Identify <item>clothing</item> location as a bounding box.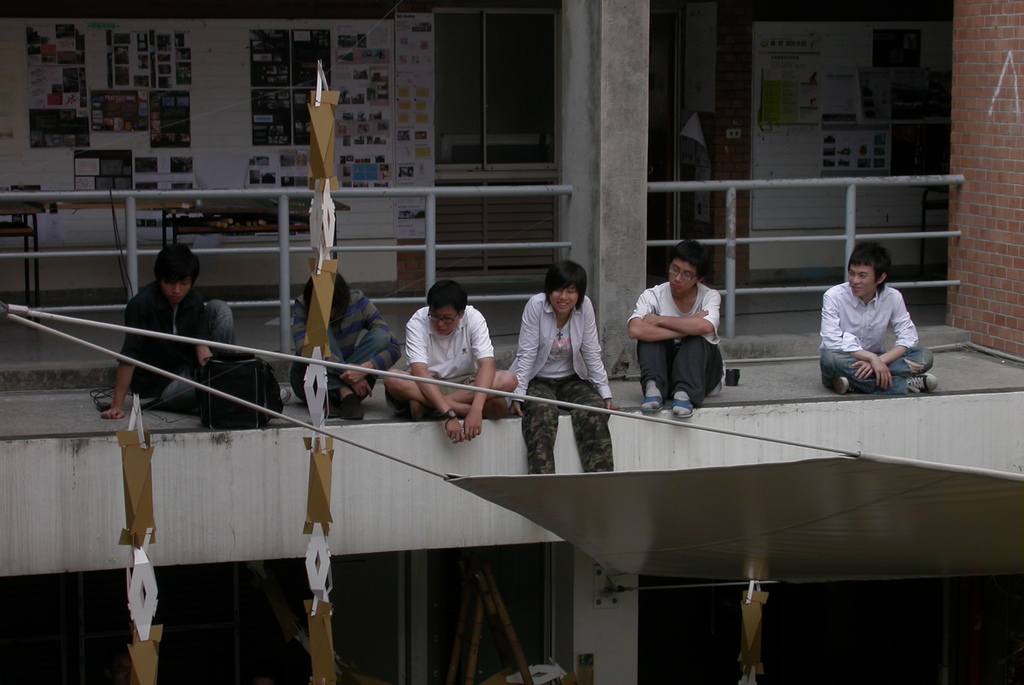
(left=501, top=295, right=620, bottom=474).
